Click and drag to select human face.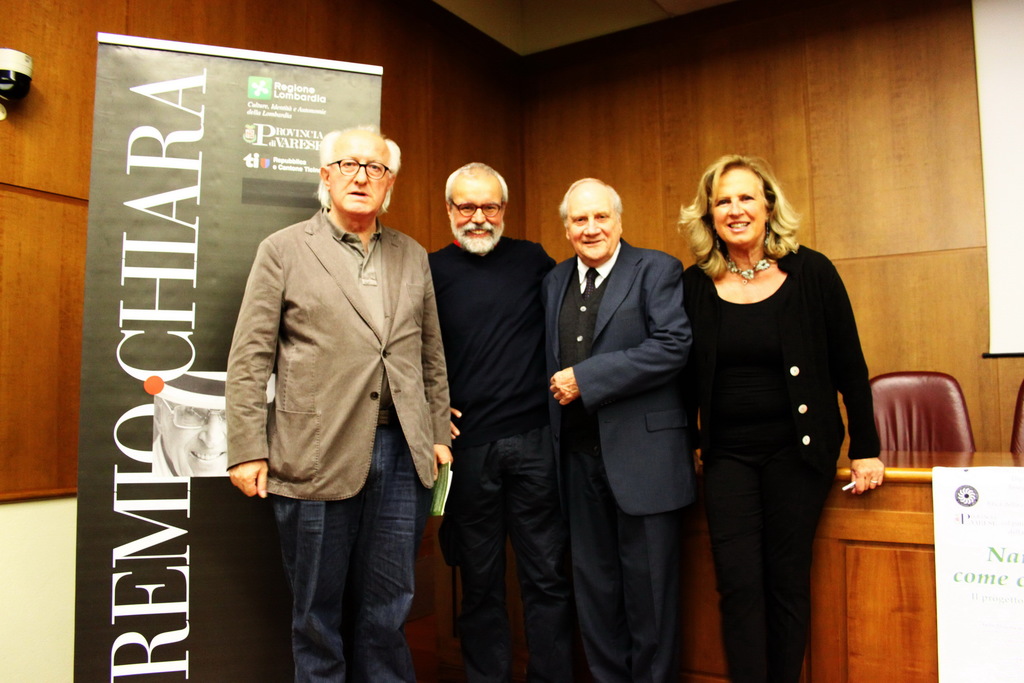
Selection: <region>454, 173, 506, 252</region>.
